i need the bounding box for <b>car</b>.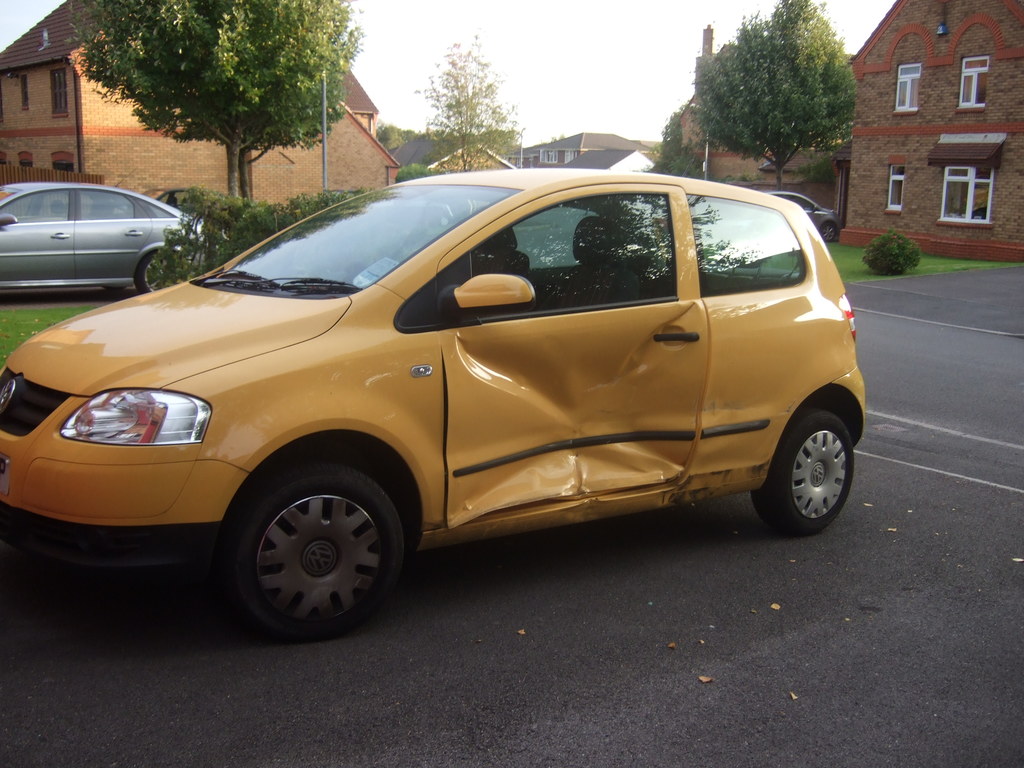
Here it is: BBox(154, 188, 230, 243).
